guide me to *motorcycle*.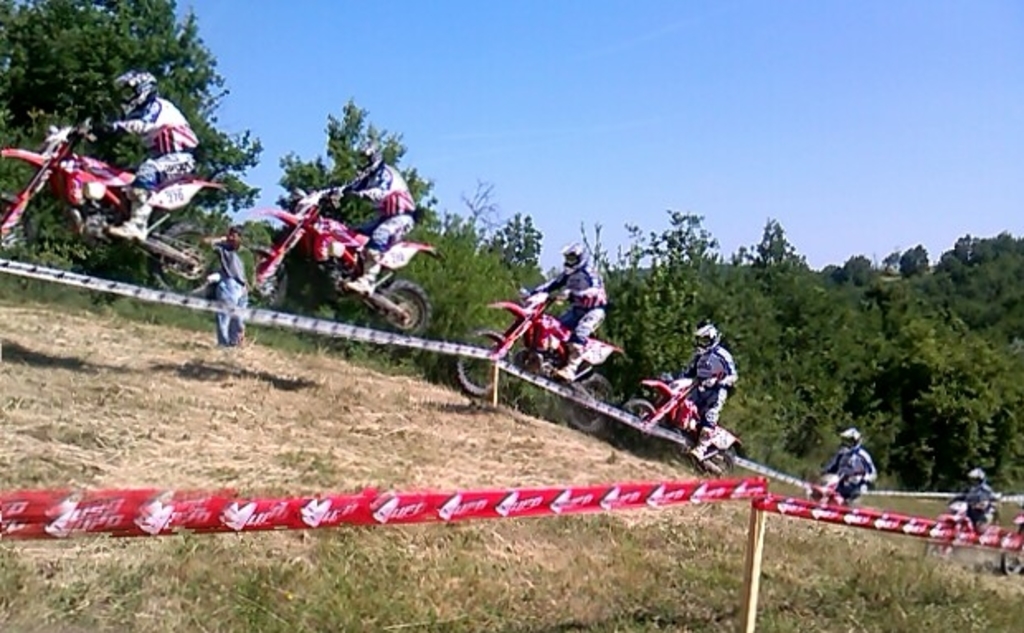
Guidance: 459, 288, 621, 415.
